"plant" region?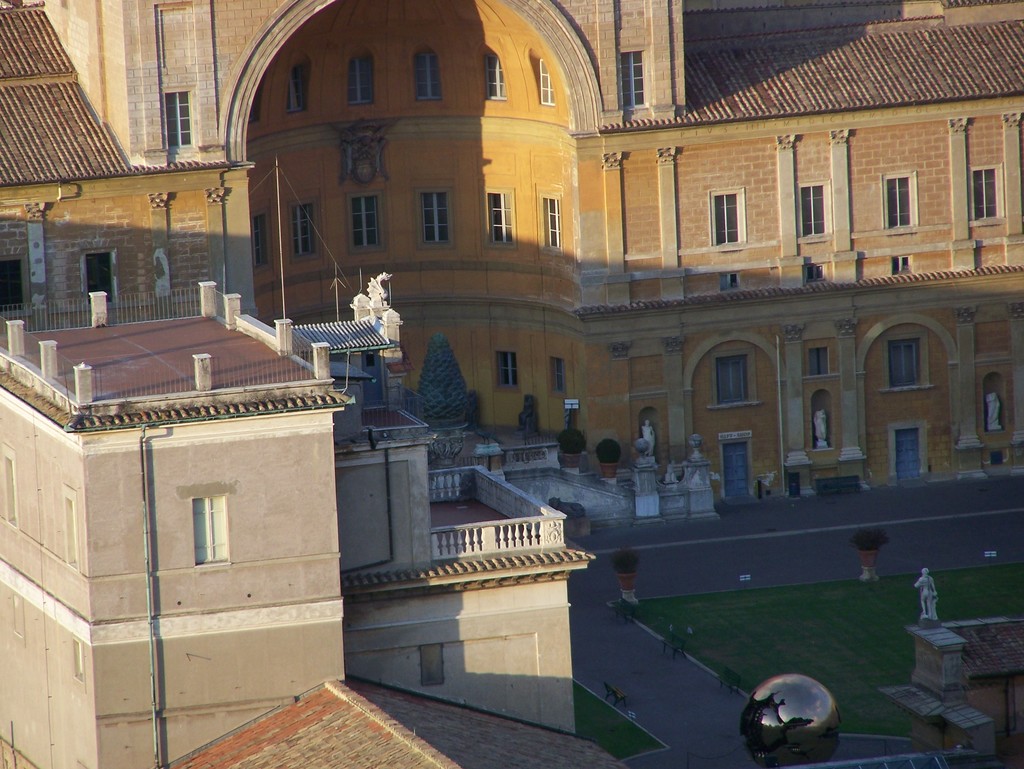
box(614, 543, 646, 571)
